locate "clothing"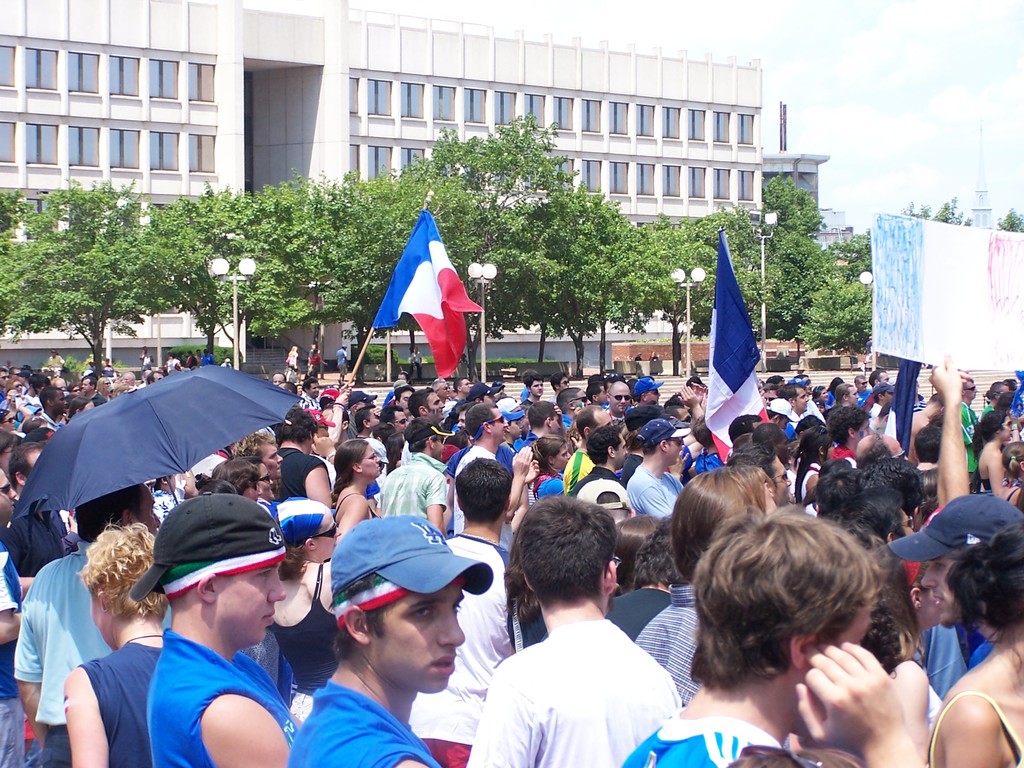
left=915, top=694, right=1021, bottom=767
